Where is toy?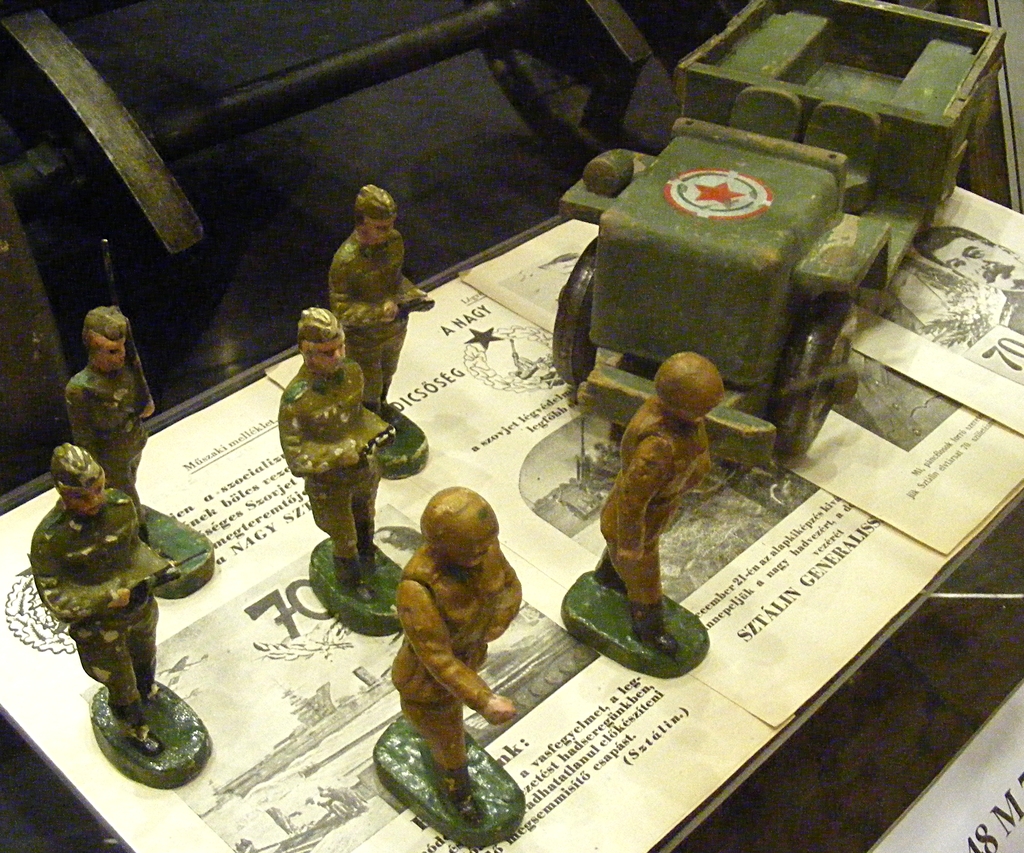
26 410 207 780.
